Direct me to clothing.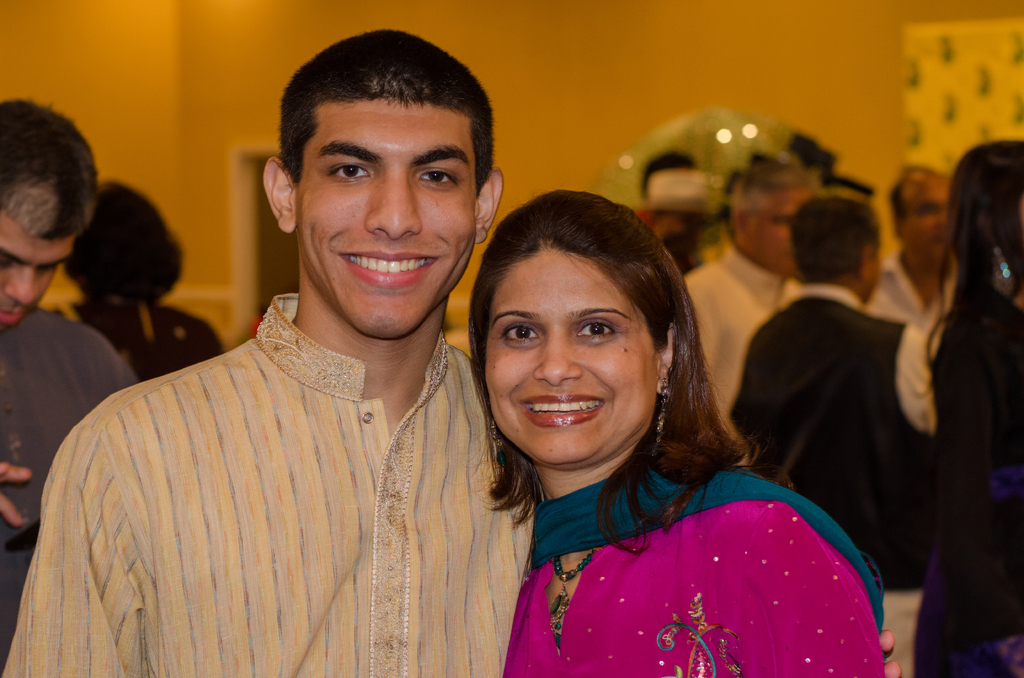
Direction: [x1=0, y1=310, x2=145, y2=556].
